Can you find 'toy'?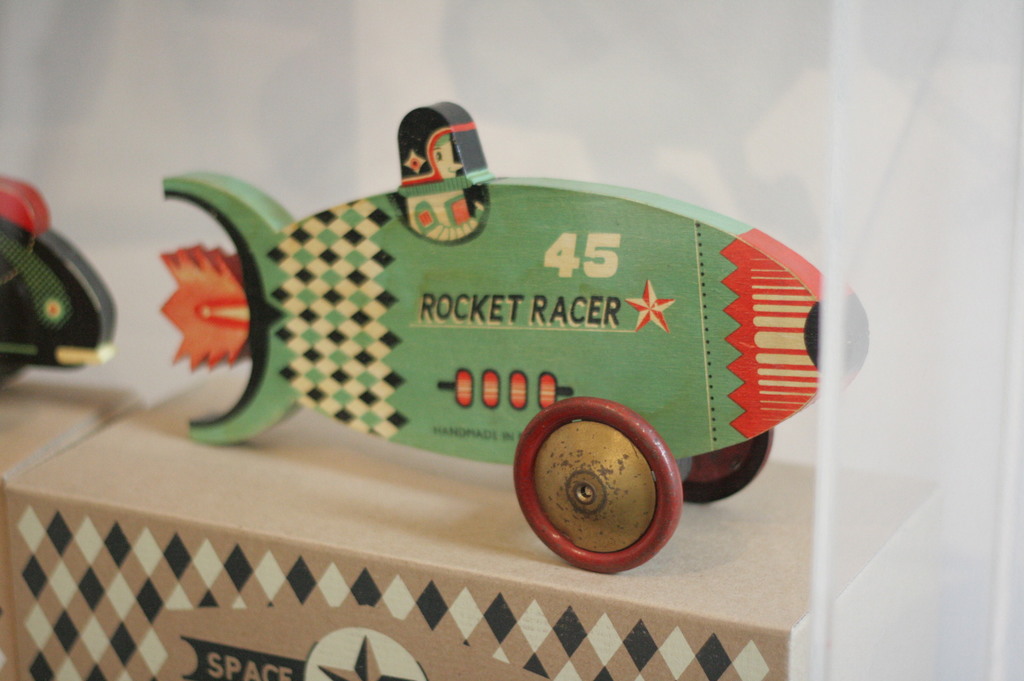
Yes, bounding box: <region>173, 95, 873, 570</region>.
